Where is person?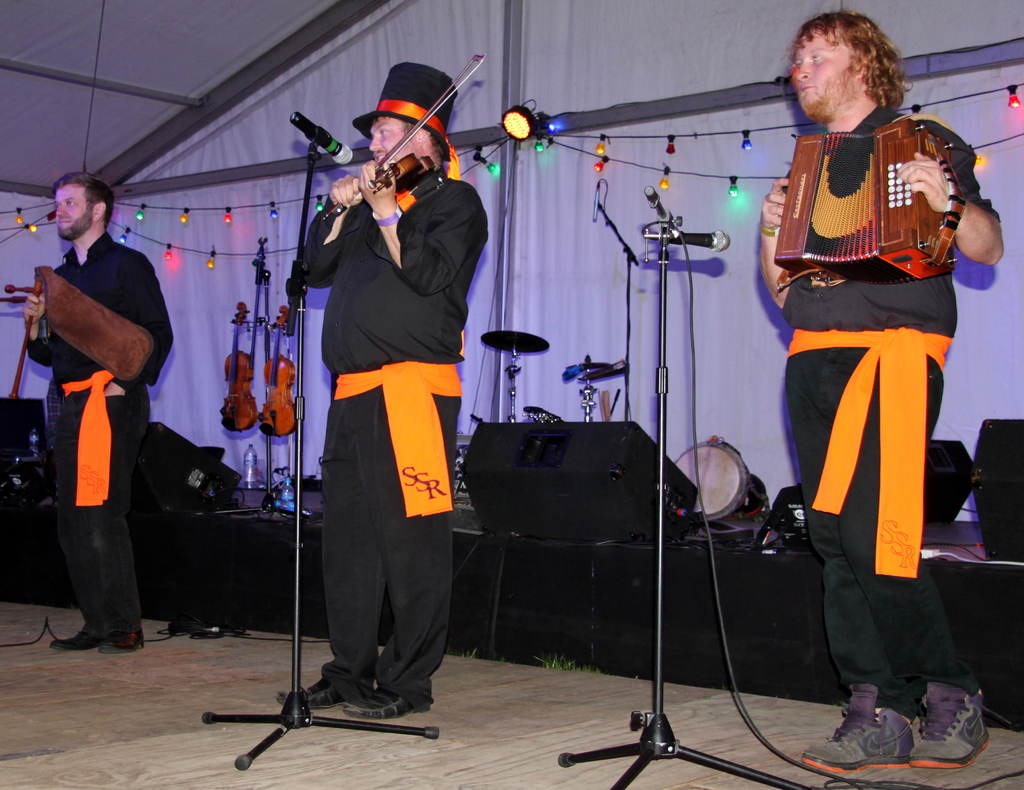
[20, 176, 177, 661].
